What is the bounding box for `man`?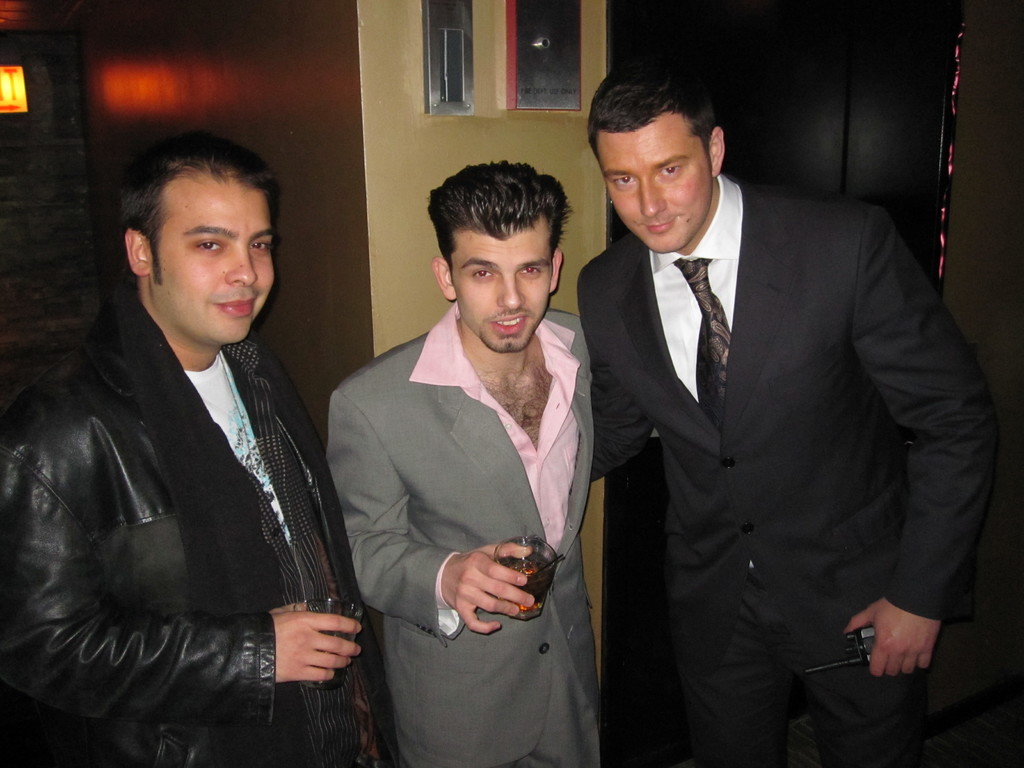
bbox=[15, 124, 381, 743].
